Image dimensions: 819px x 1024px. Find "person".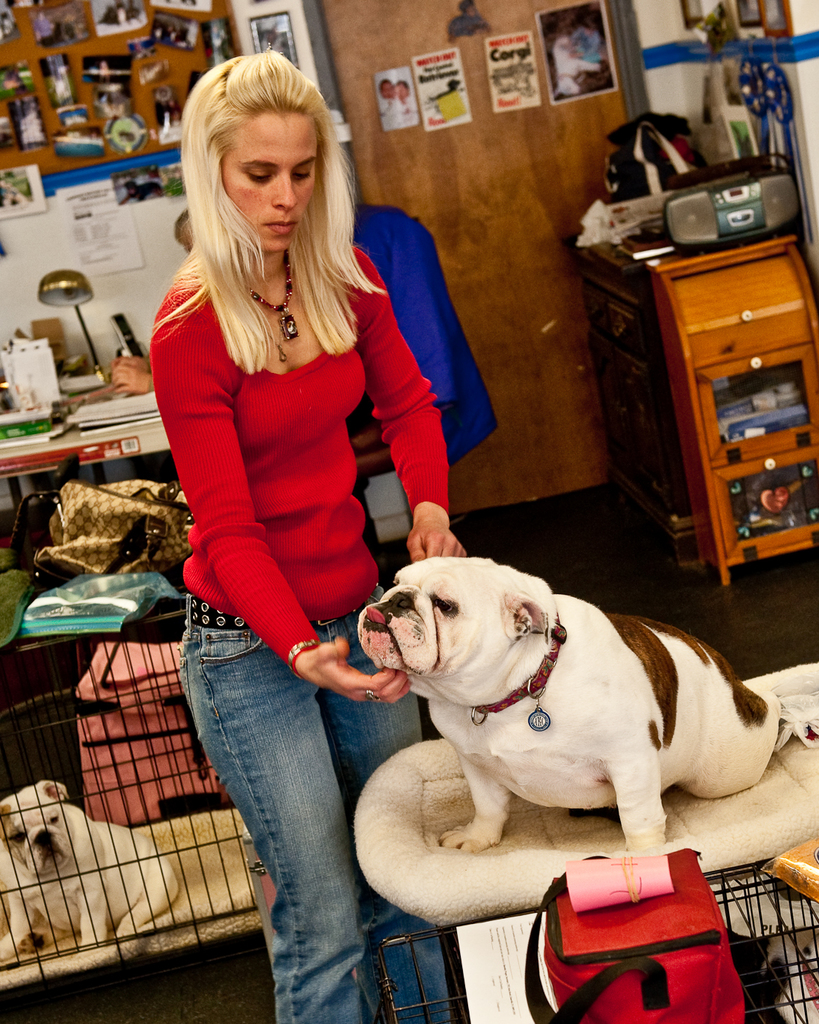
(left=151, top=41, right=464, bottom=1023).
